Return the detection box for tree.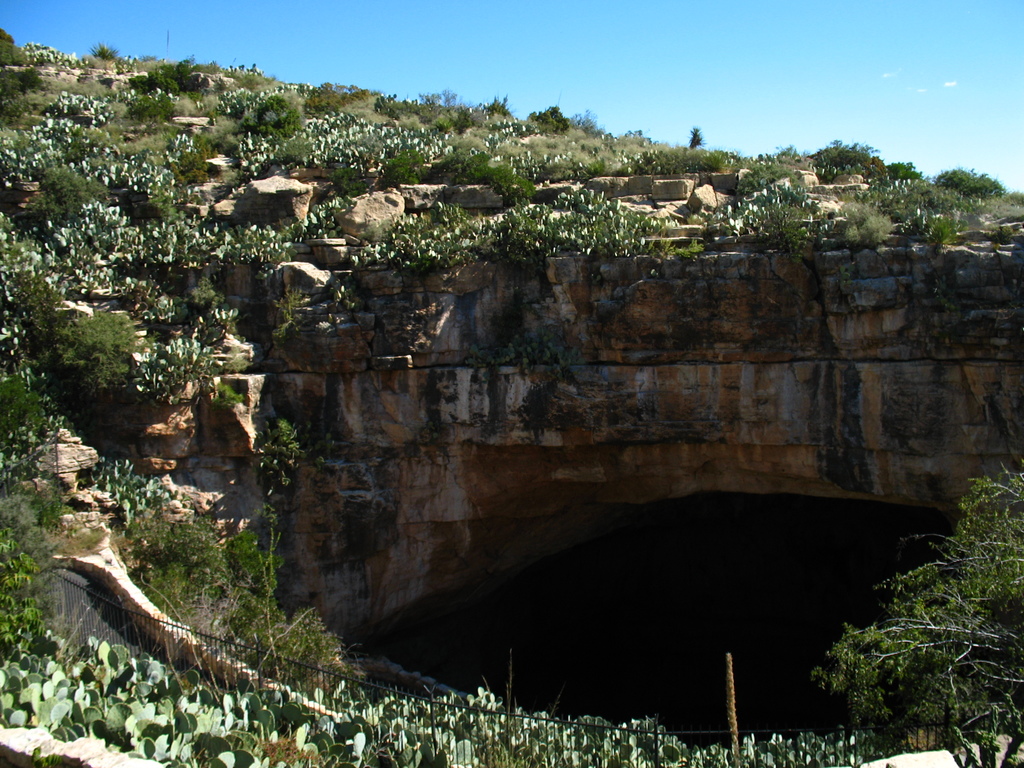
[x1=817, y1=483, x2=1008, y2=733].
